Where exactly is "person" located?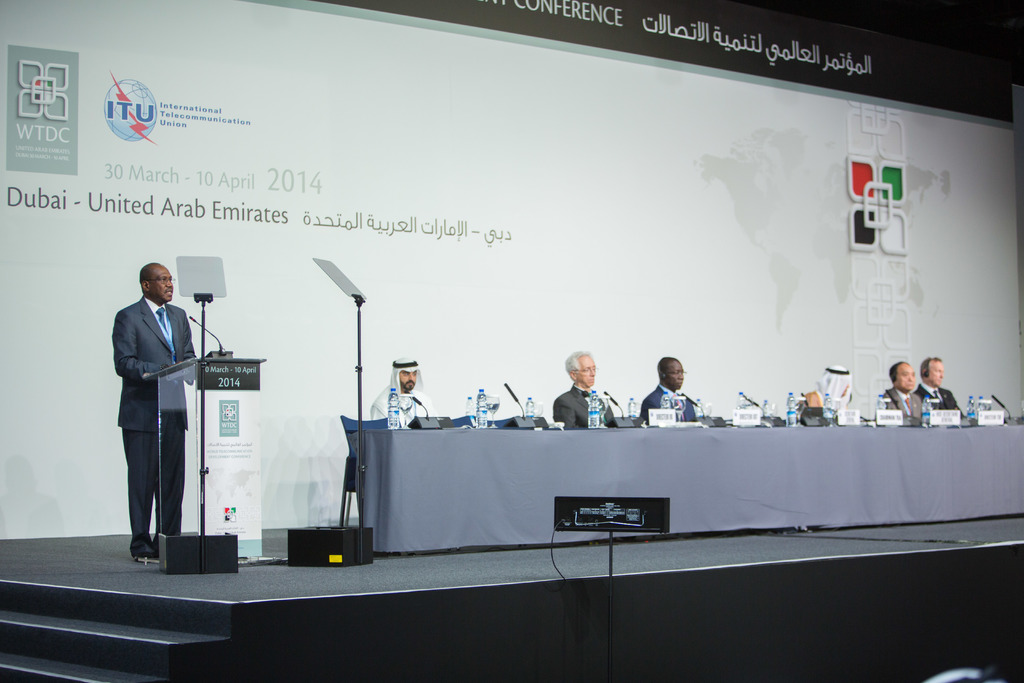
Its bounding box is [x1=369, y1=354, x2=436, y2=429].
